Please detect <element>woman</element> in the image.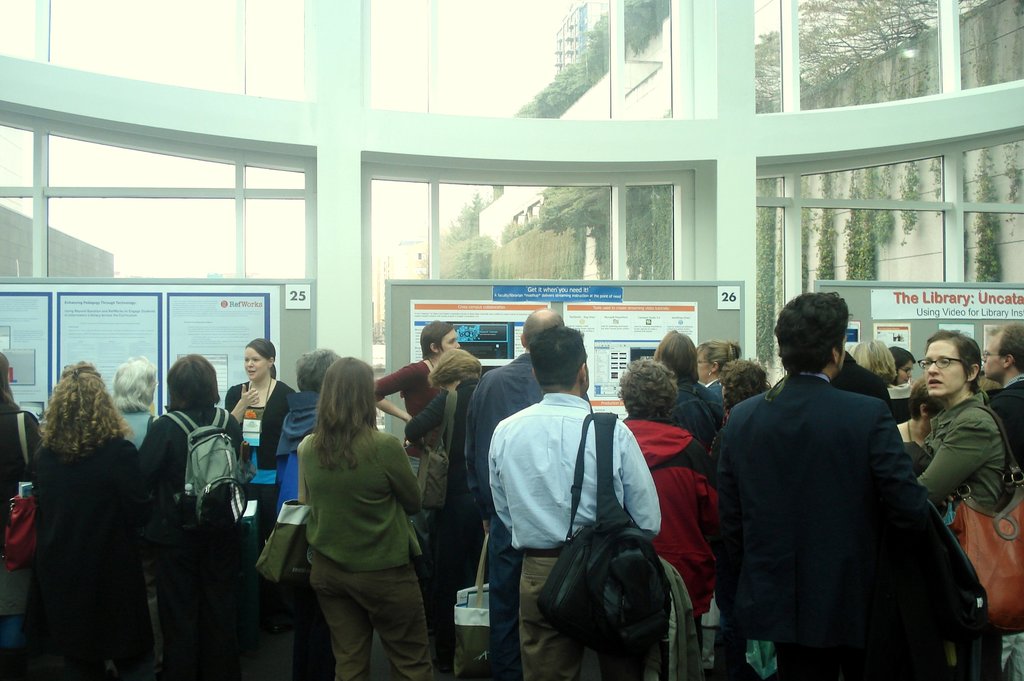
(left=698, top=341, right=740, bottom=395).
